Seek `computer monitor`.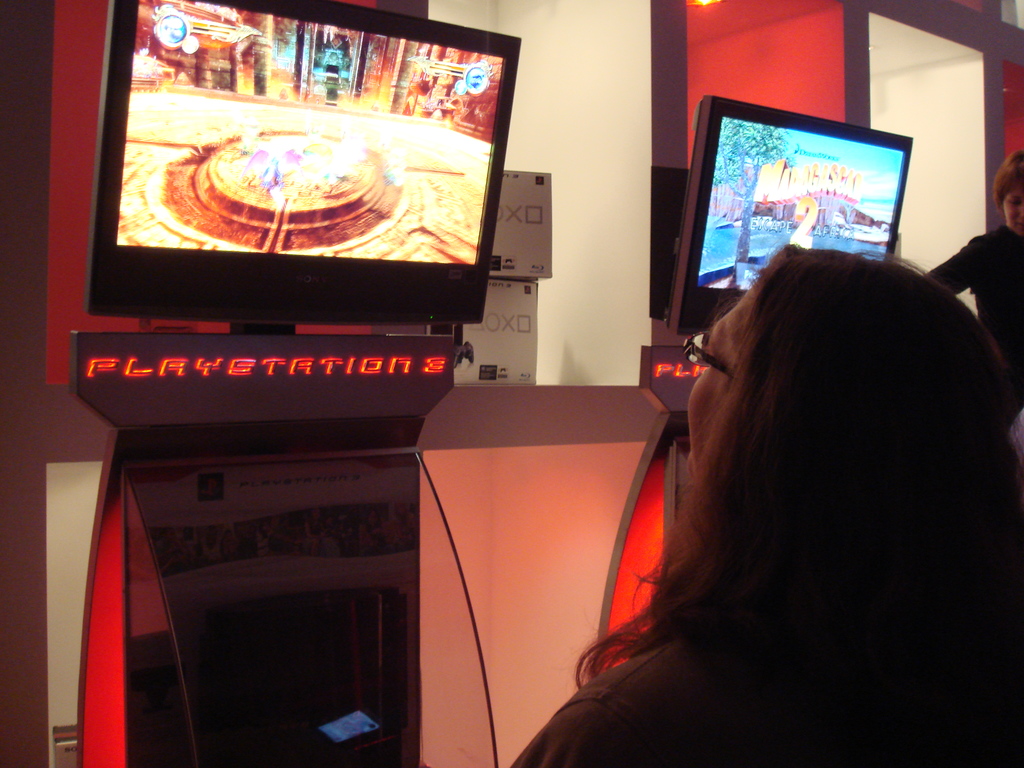
(674,90,923,340).
